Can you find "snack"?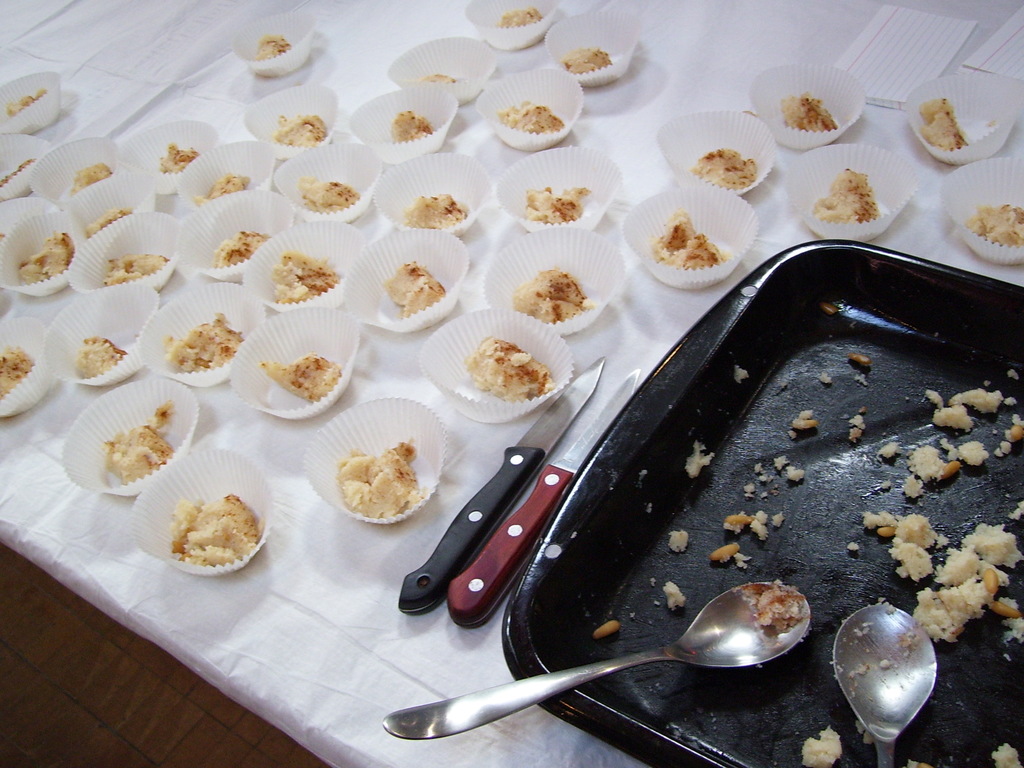
Yes, bounding box: <bbox>266, 252, 337, 303</bbox>.
